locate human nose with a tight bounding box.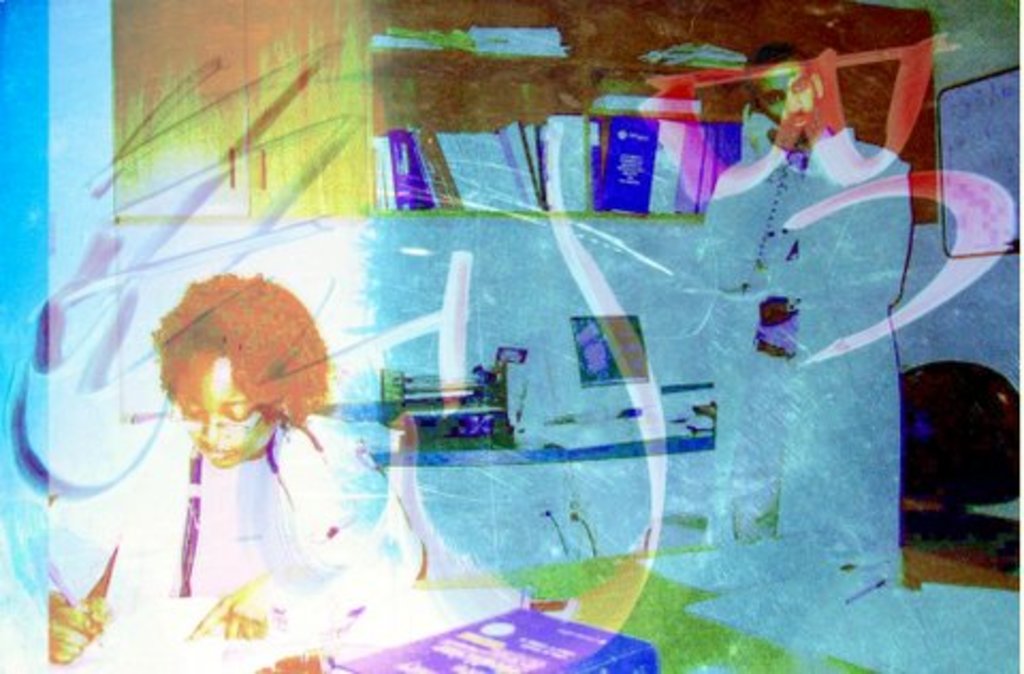
[196,418,226,444].
